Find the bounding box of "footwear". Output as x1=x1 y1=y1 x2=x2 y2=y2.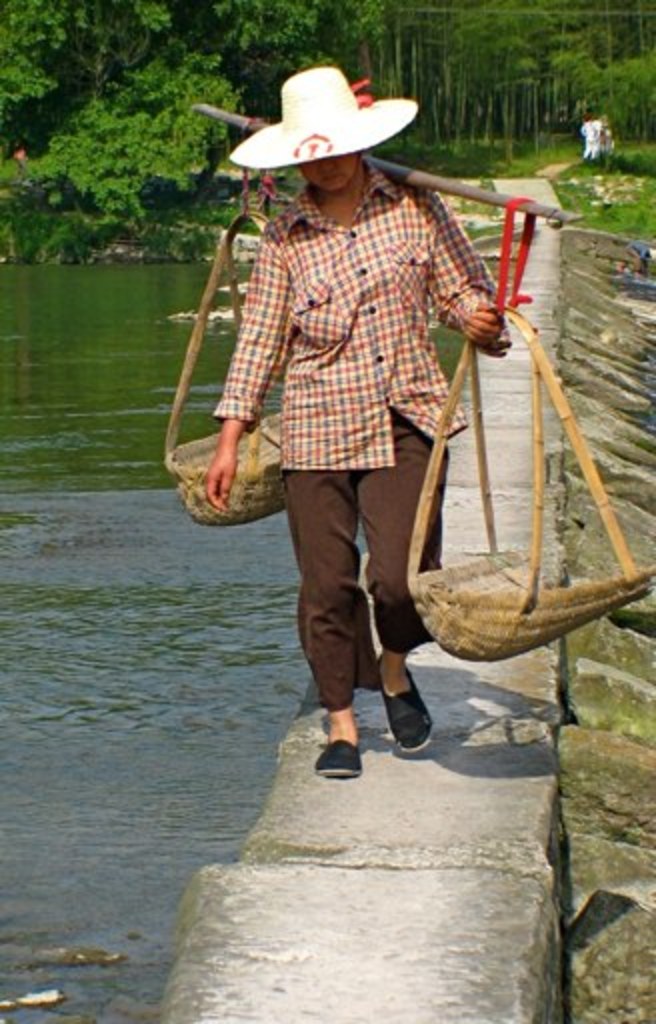
x1=312 y1=738 x2=362 y2=780.
